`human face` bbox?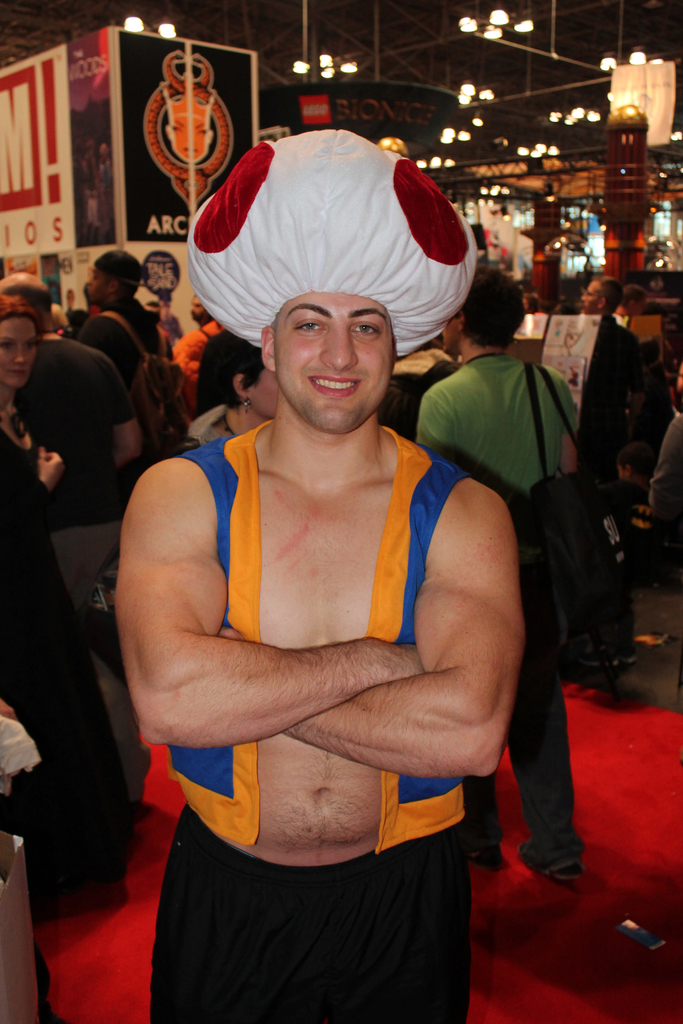
<bbox>279, 295, 390, 435</bbox>
